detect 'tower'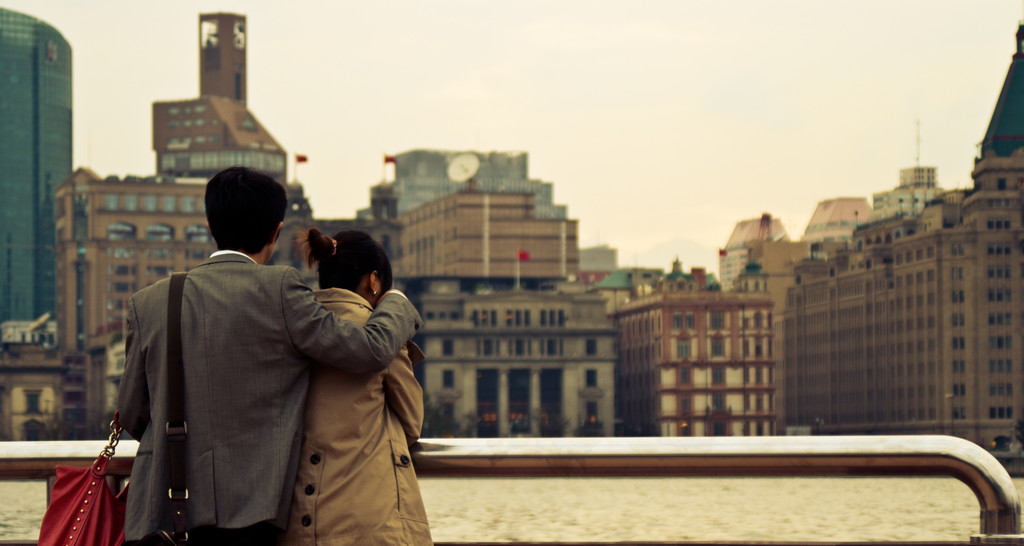
[left=55, top=10, right=291, bottom=431]
